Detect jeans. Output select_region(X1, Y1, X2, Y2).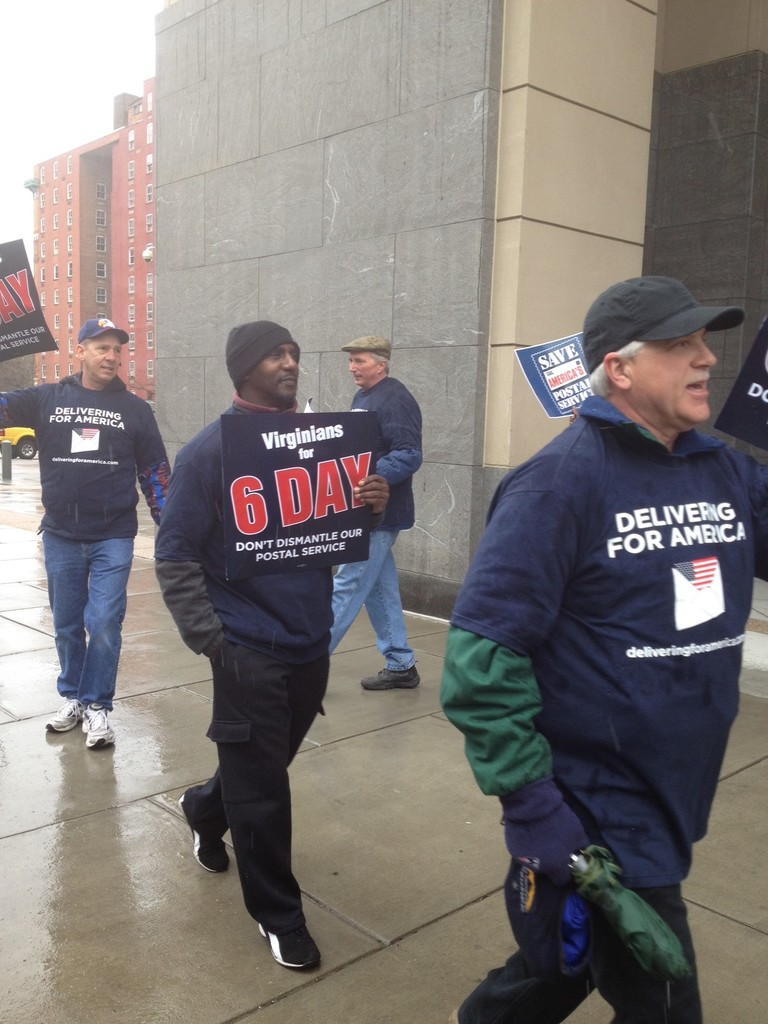
select_region(34, 508, 134, 733).
